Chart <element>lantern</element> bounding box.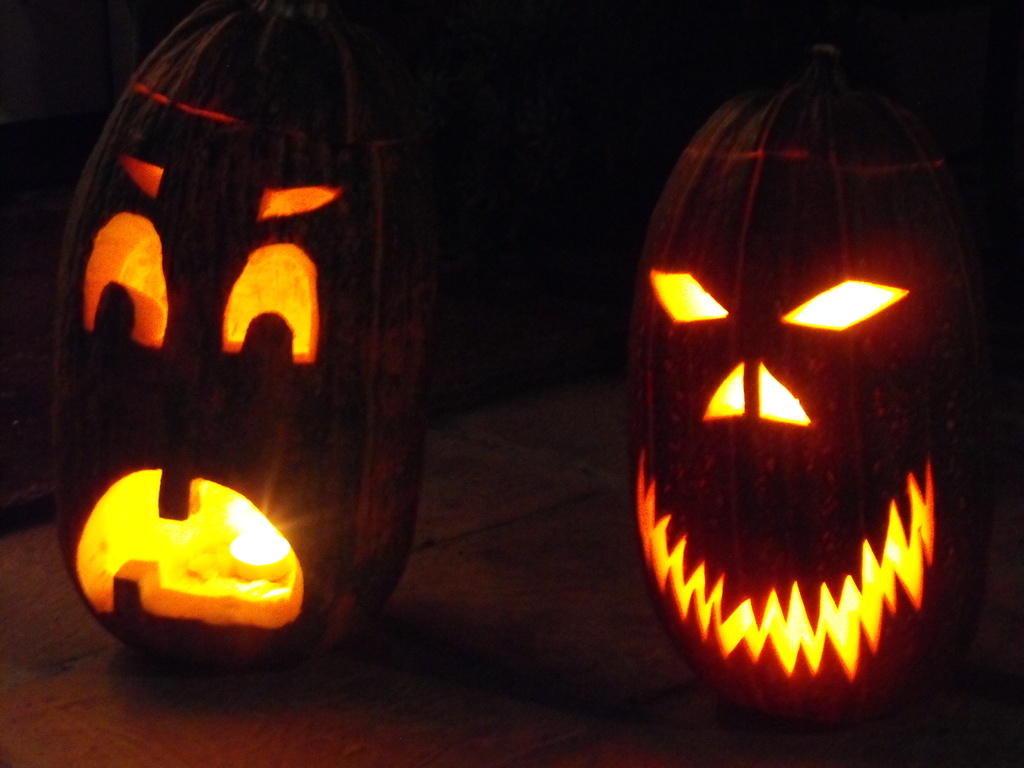
Charted: {"left": 59, "top": 0, "right": 428, "bottom": 663}.
